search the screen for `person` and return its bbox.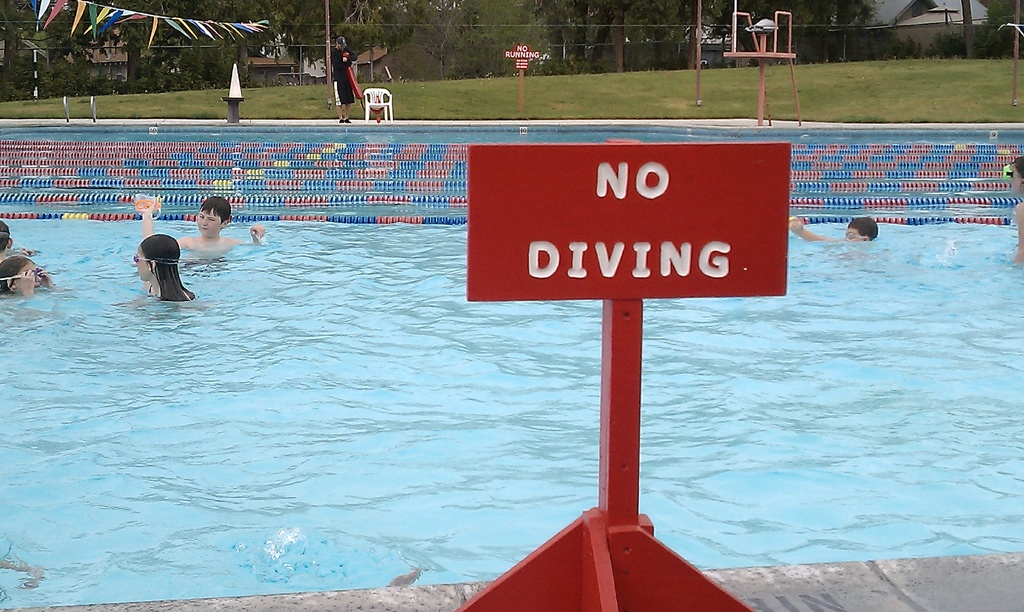
Found: (0, 253, 46, 300).
